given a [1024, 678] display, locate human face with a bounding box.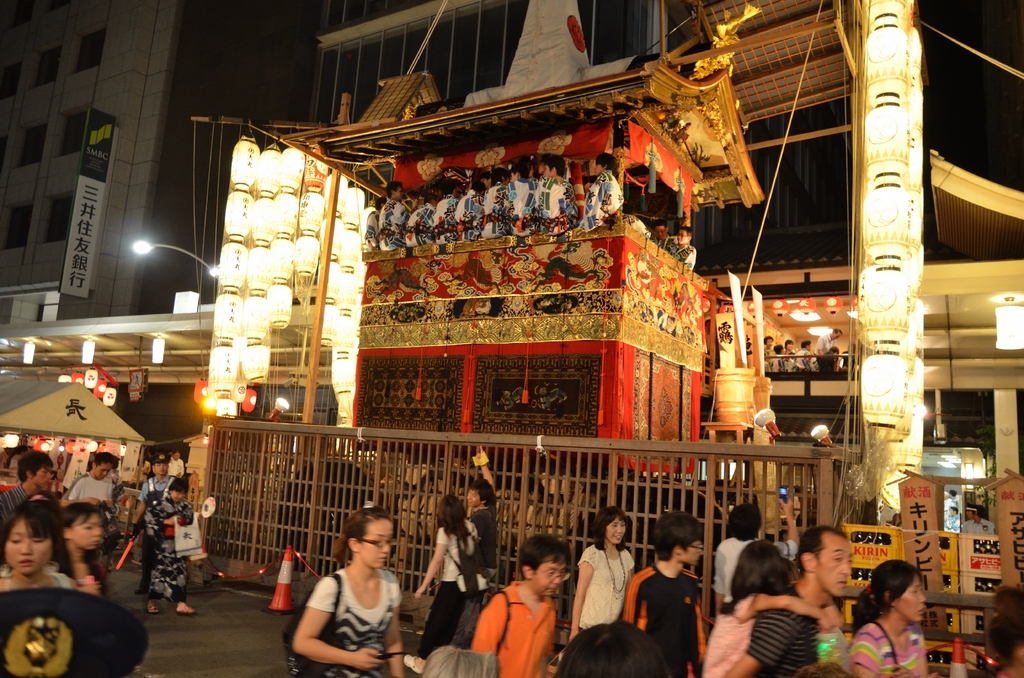
Located: Rect(684, 538, 703, 567).
